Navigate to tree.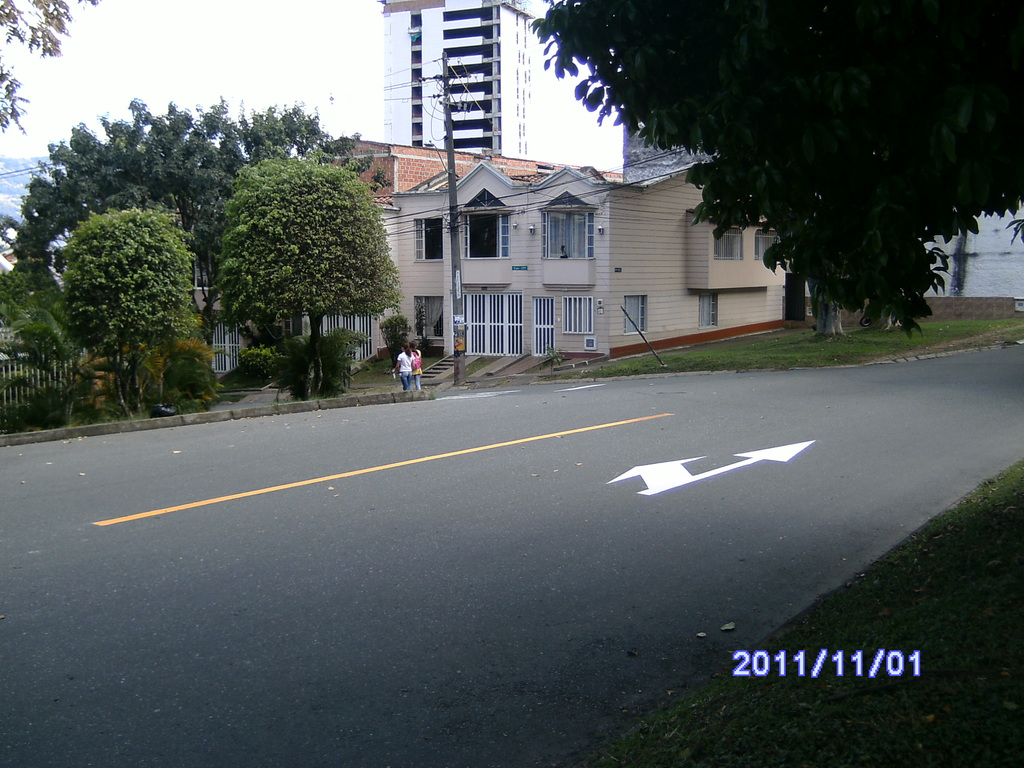
Navigation target: {"left": 531, "top": 8, "right": 1023, "bottom": 340}.
